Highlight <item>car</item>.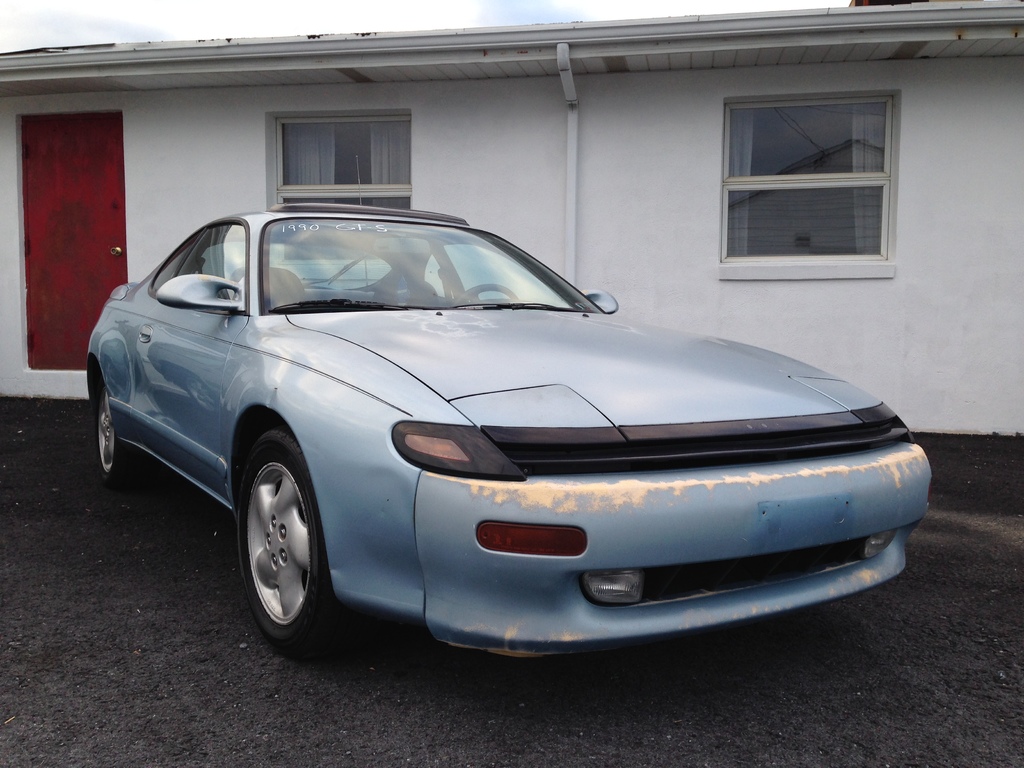
Highlighted region: select_region(81, 152, 932, 664).
